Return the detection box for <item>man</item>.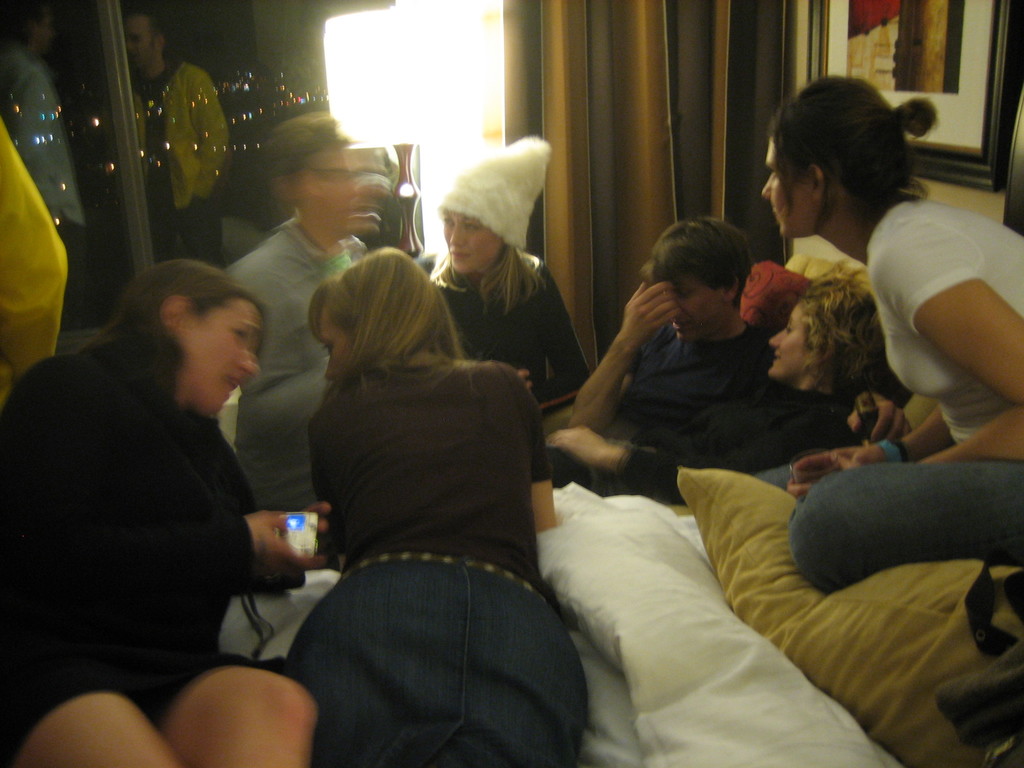
crop(561, 212, 916, 442).
